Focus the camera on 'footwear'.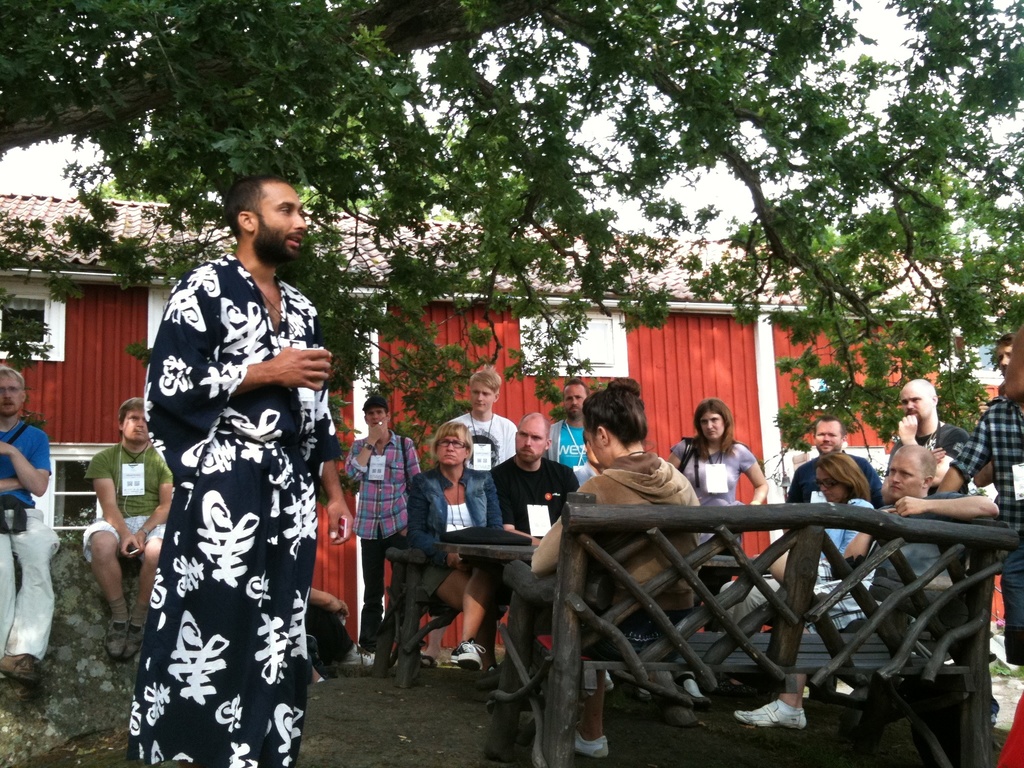
Focus region: [0, 653, 44, 685].
